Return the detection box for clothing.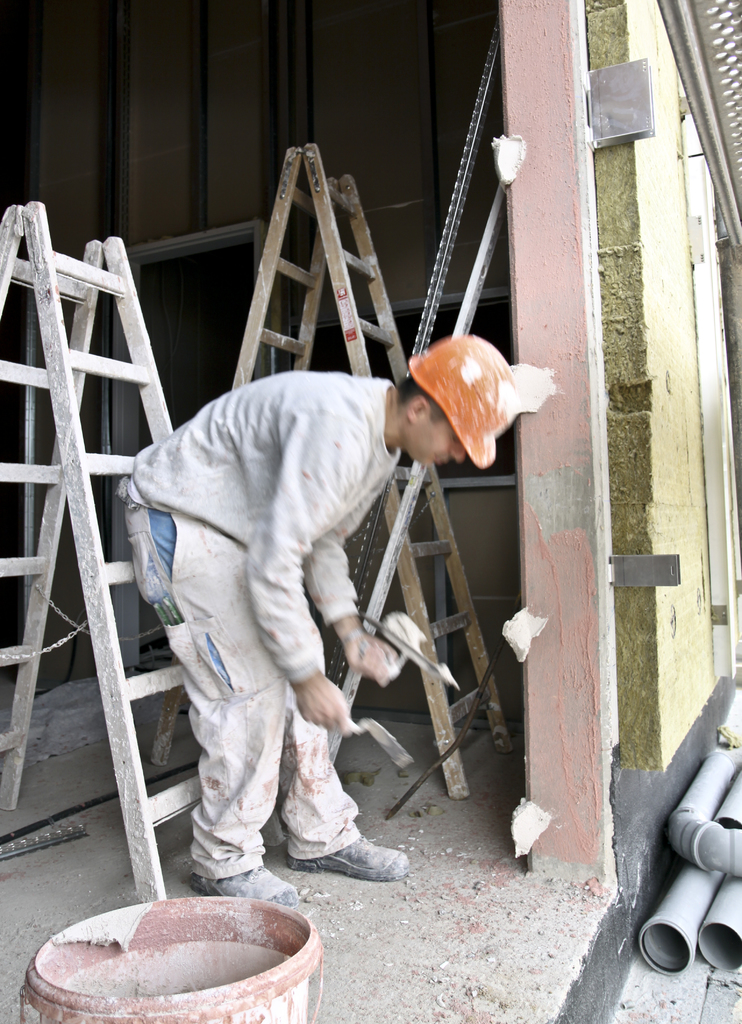
locate(143, 344, 442, 866).
